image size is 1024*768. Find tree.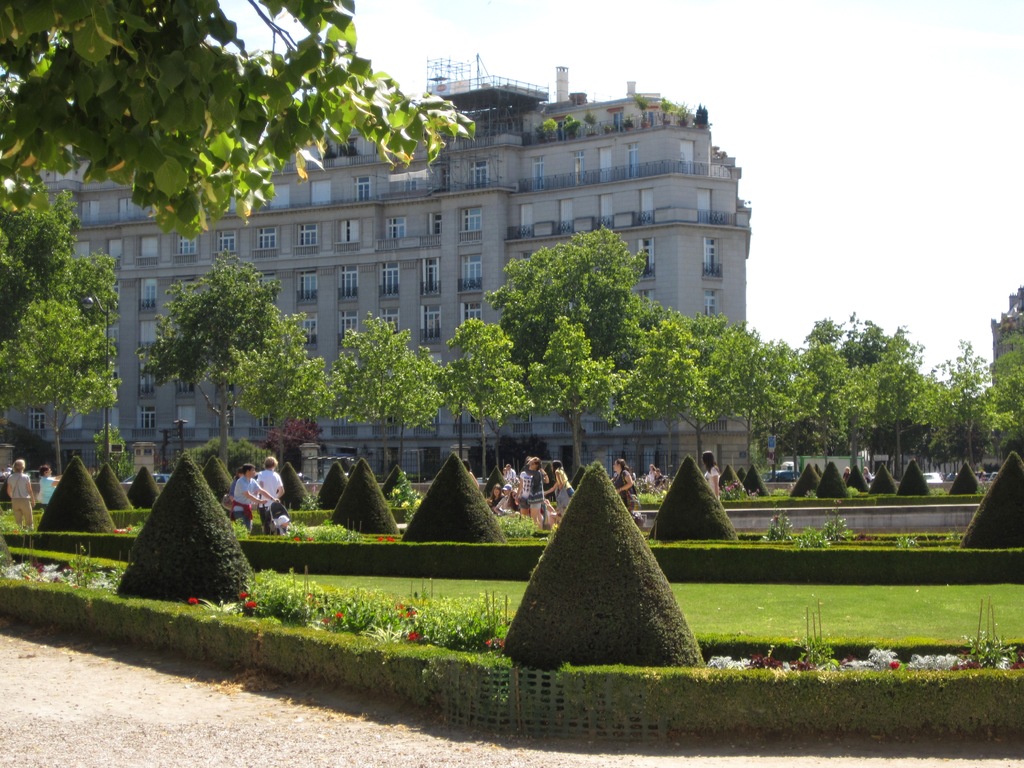
region(92, 423, 130, 480).
